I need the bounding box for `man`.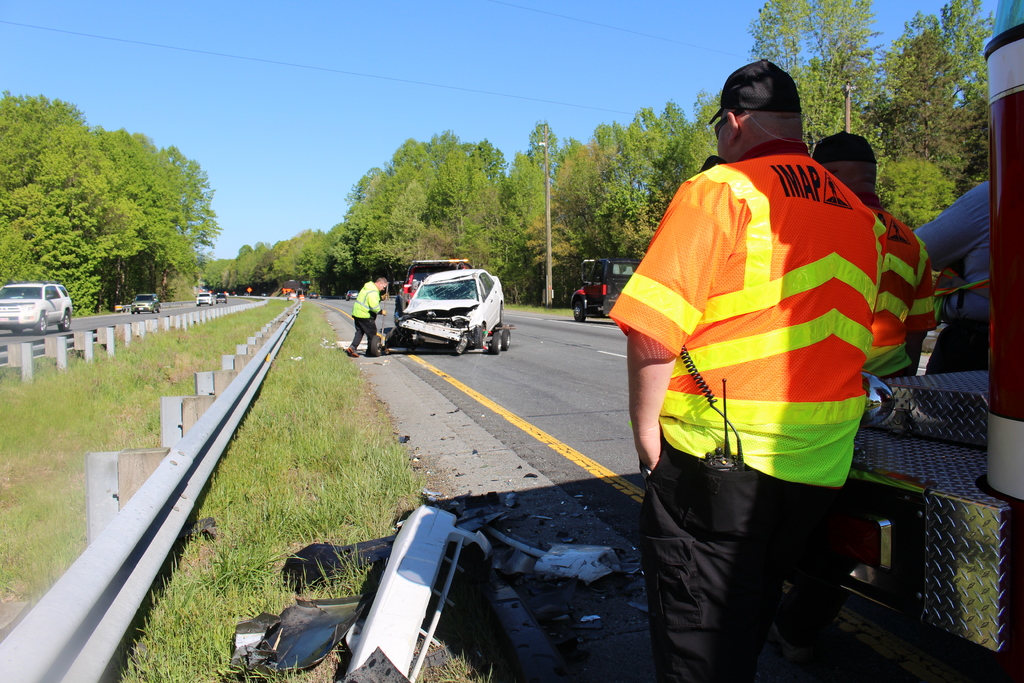
Here it is: bbox=[609, 67, 940, 649].
